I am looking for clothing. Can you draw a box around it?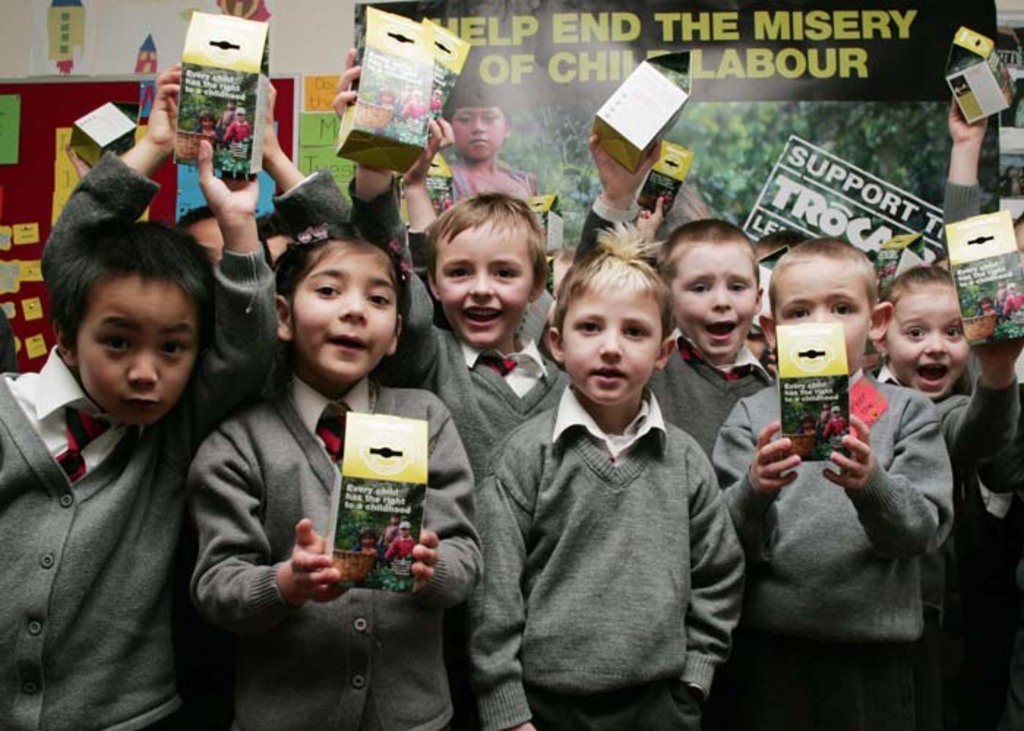
Sure, the bounding box is left=364, top=178, right=562, bottom=491.
